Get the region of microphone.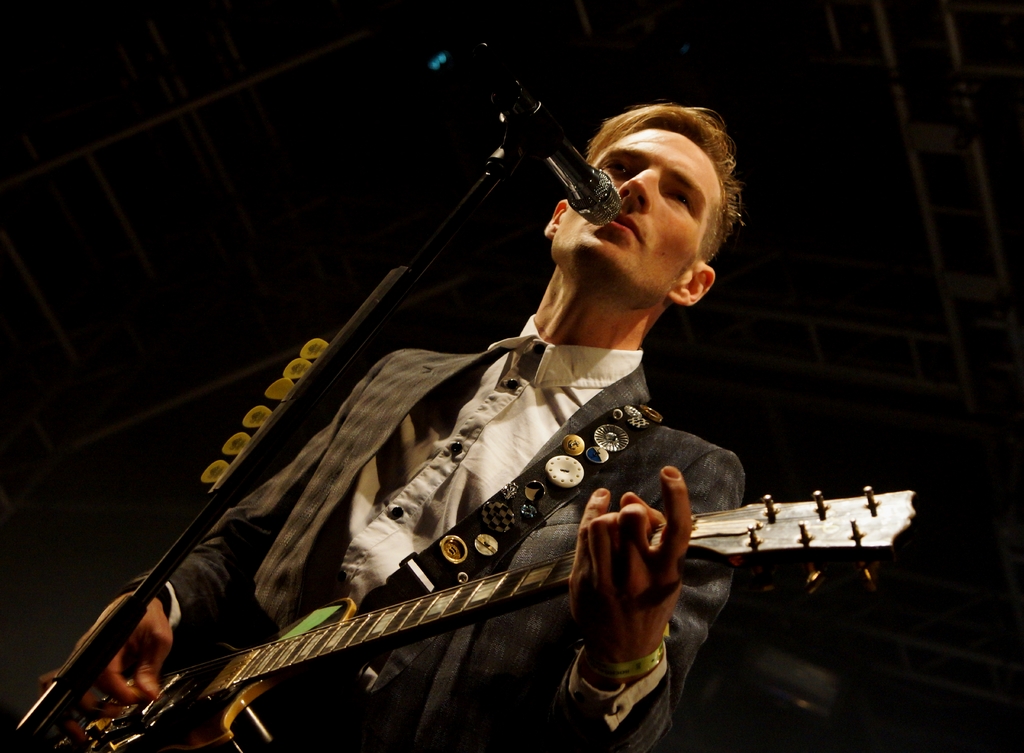
select_region(462, 61, 642, 231).
